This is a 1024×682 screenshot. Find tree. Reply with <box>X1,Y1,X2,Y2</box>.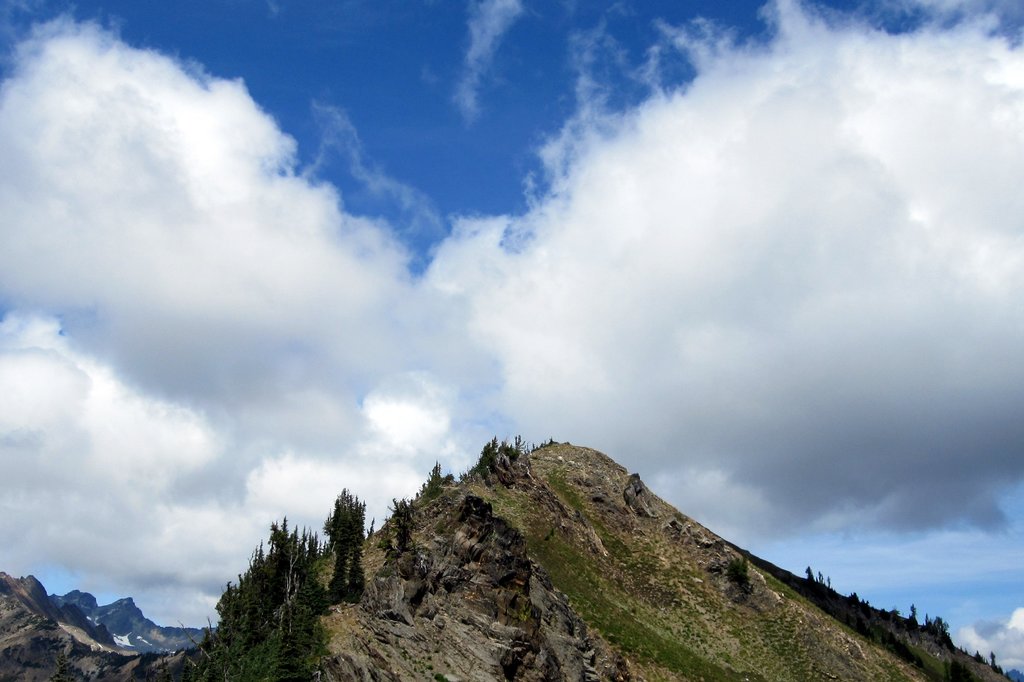
<box>383,494,407,556</box>.
